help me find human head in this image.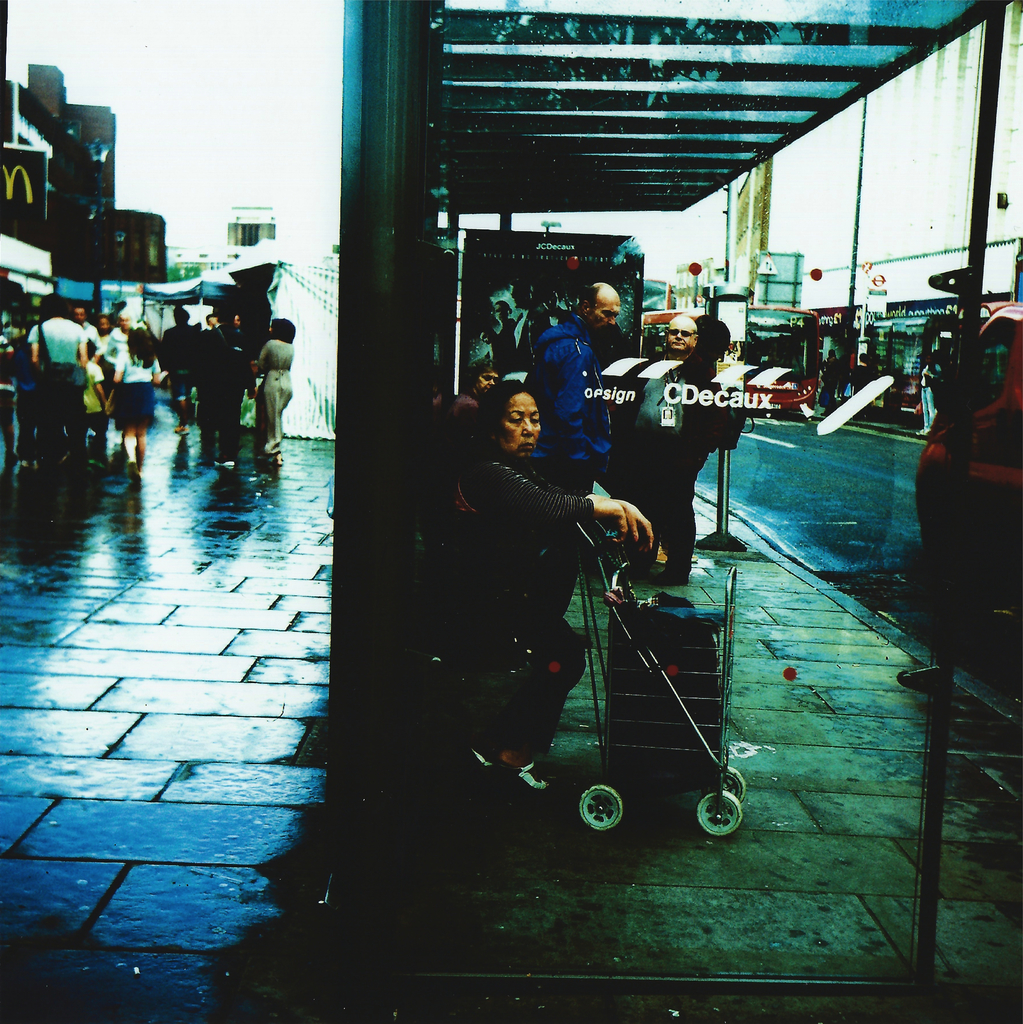
Found it: [left=577, top=277, right=623, bottom=331].
